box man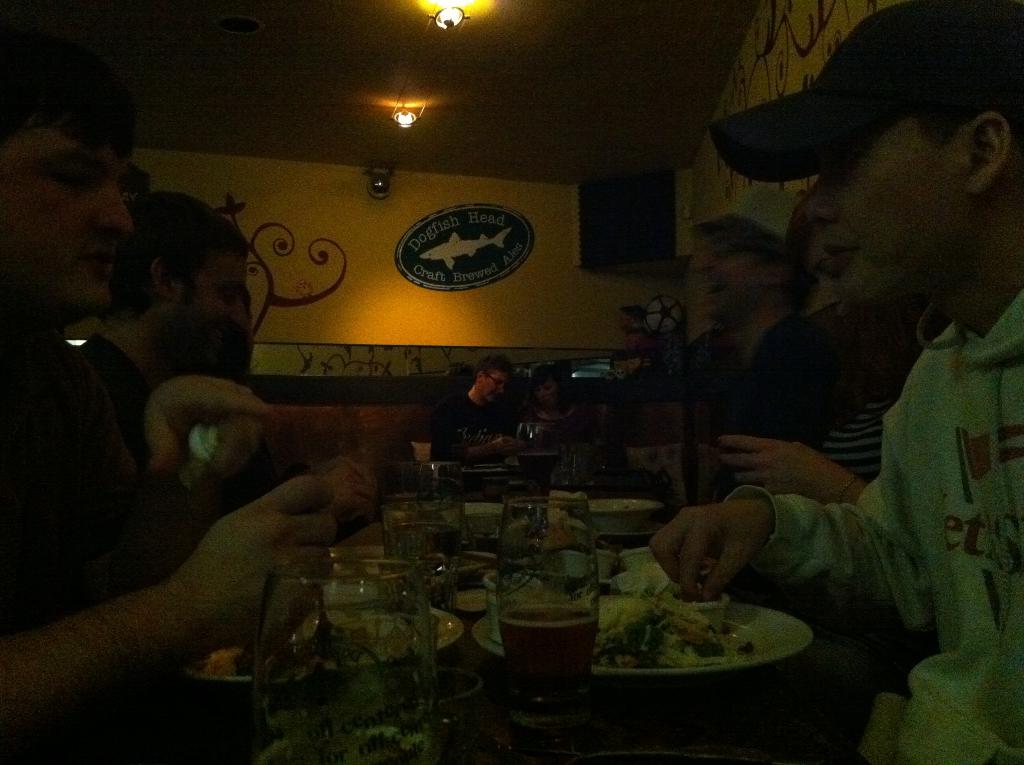
left=0, top=42, right=342, bottom=764
